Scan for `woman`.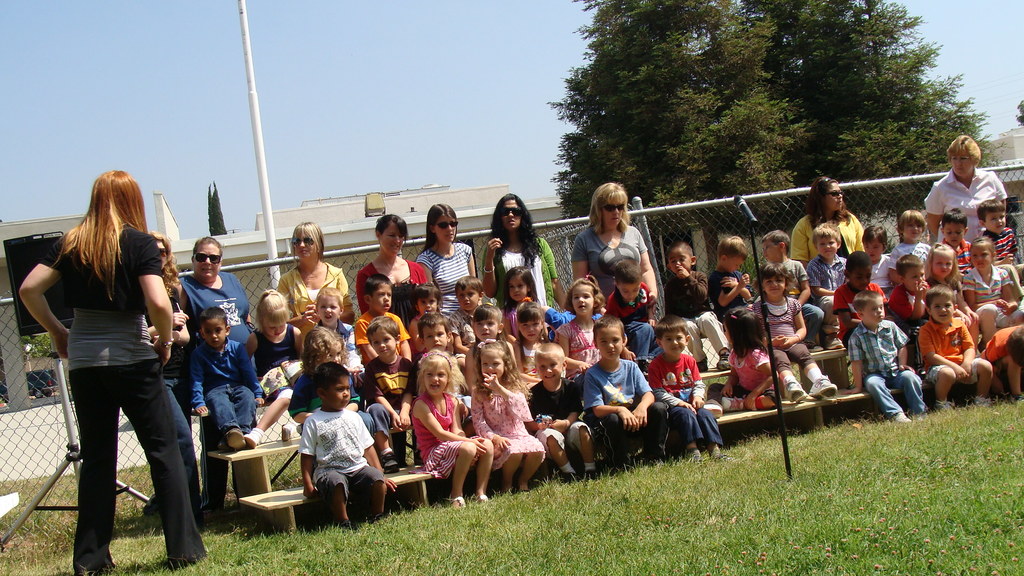
Scan result: (x1=143, y1=227, x2=193, y2=407).
